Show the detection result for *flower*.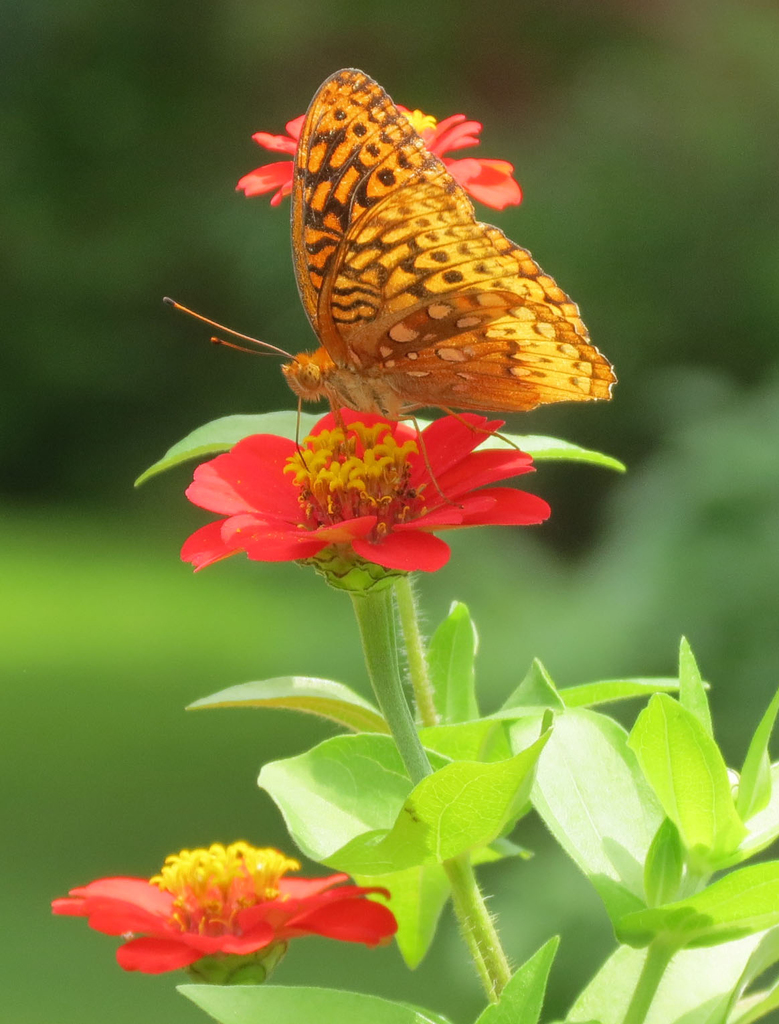
Rect(60, 830, 404, 975).
